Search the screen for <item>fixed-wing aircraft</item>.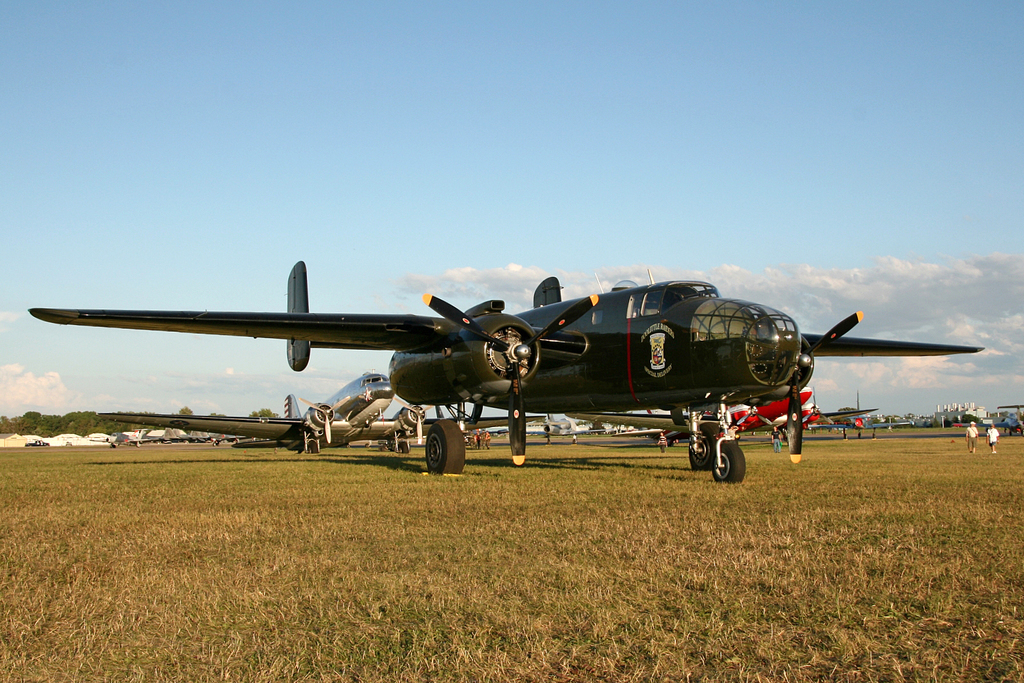
Found at locate(108, 366, 561, 444).
